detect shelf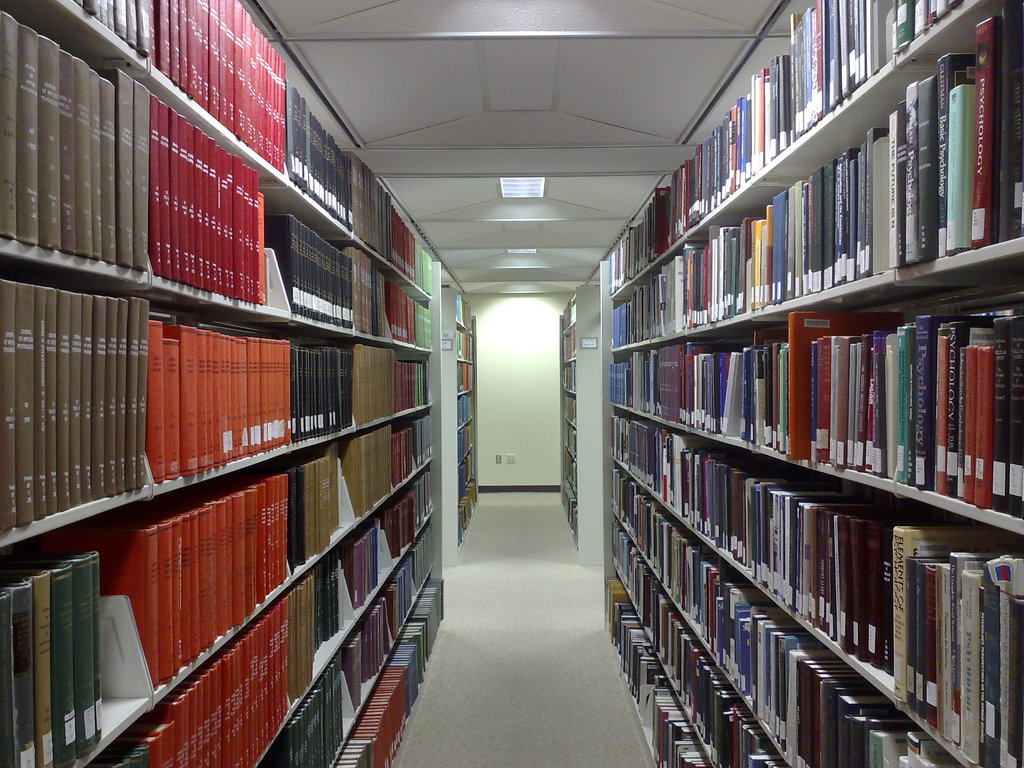
(351, 330, 398, 428)
